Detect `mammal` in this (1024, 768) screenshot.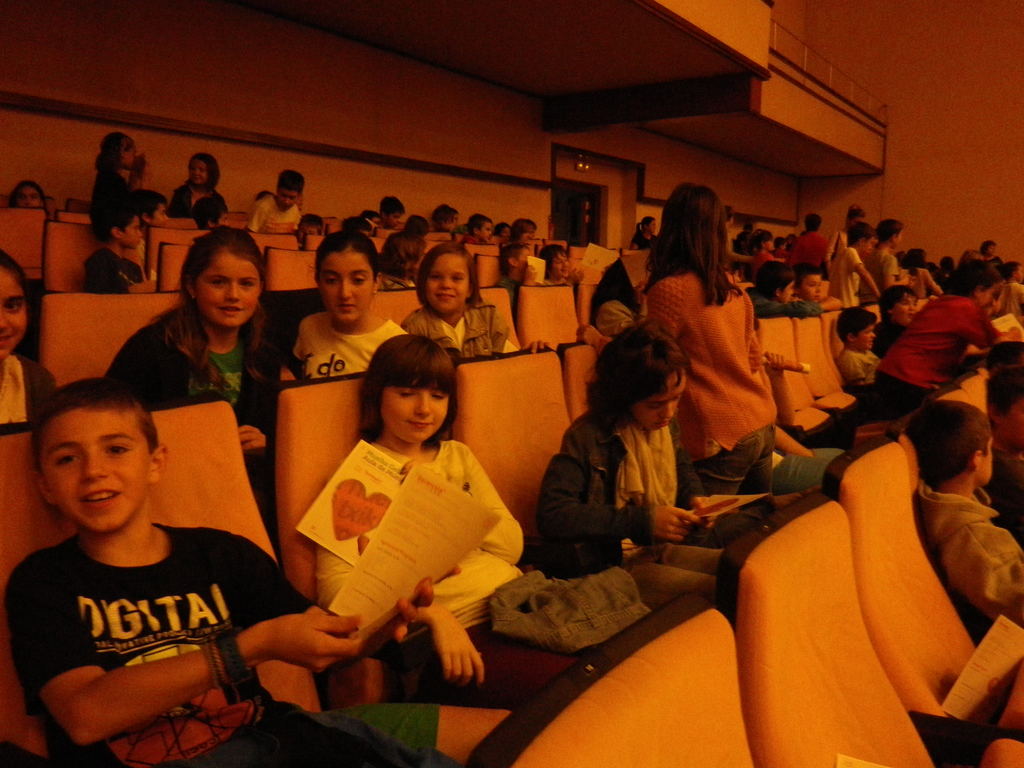
Detection: 630:218:660:249.
